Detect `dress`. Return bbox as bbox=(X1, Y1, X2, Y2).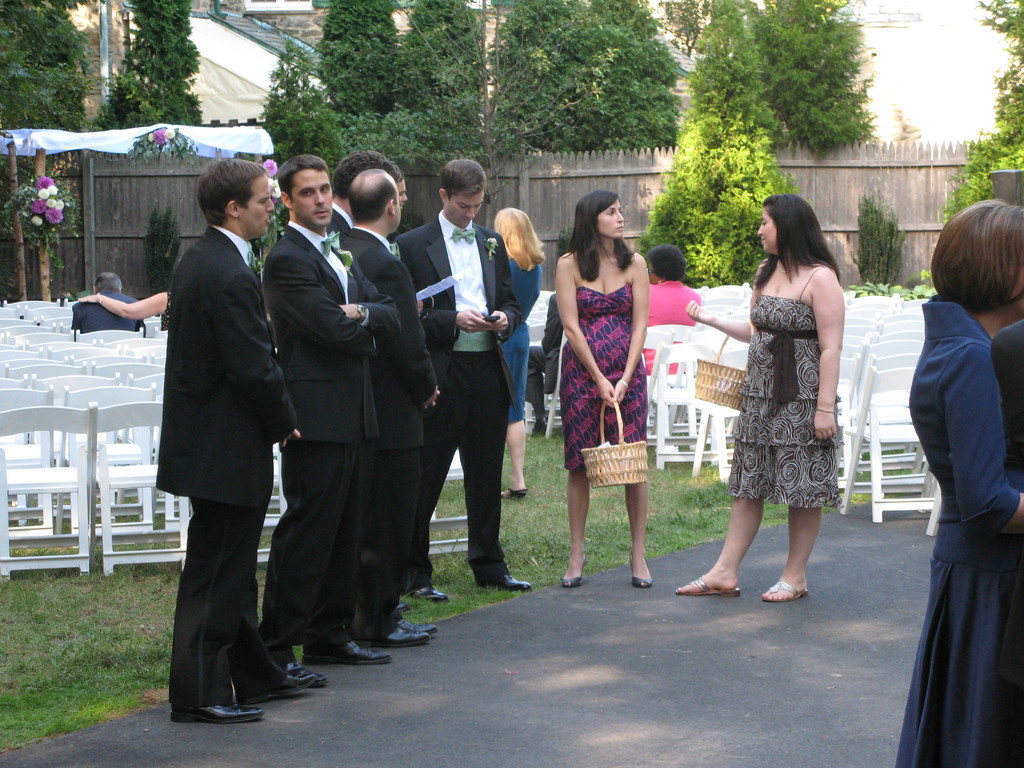
bbox=(884, 292, 1023, 767).
